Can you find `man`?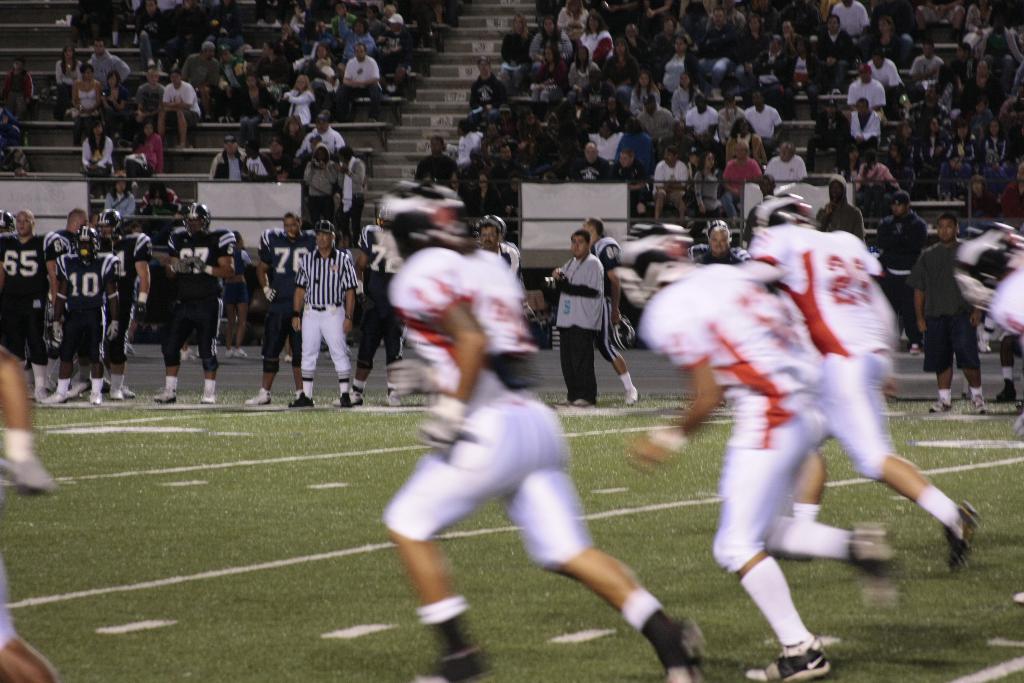
Yes, bounding box: box(89, 37, 132, 89).
